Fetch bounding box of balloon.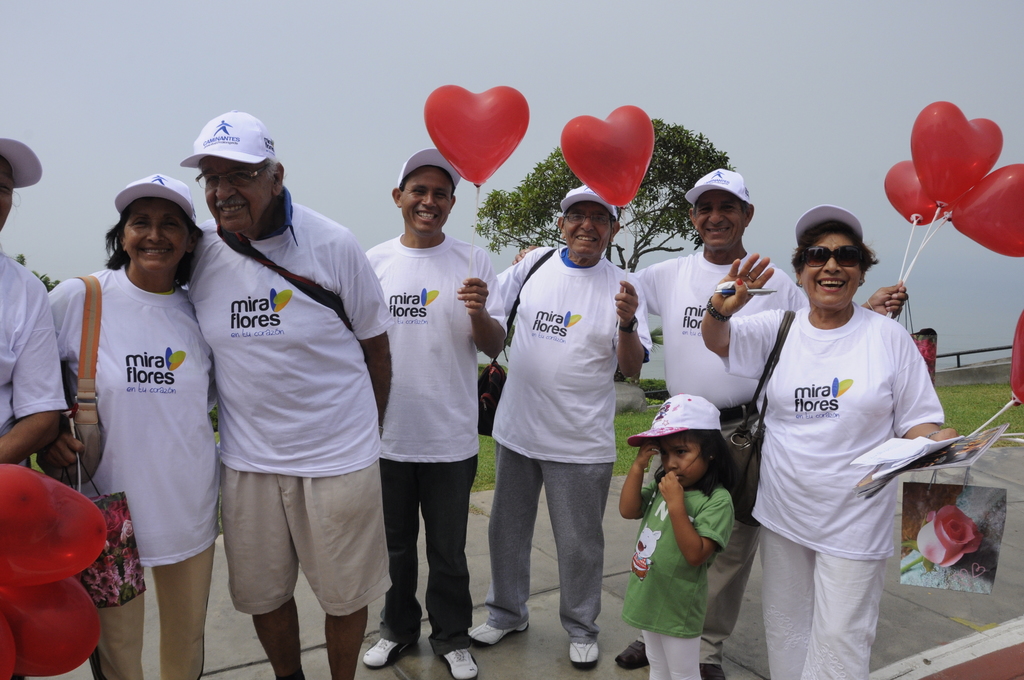
Bbox: 560 104 650 207.
